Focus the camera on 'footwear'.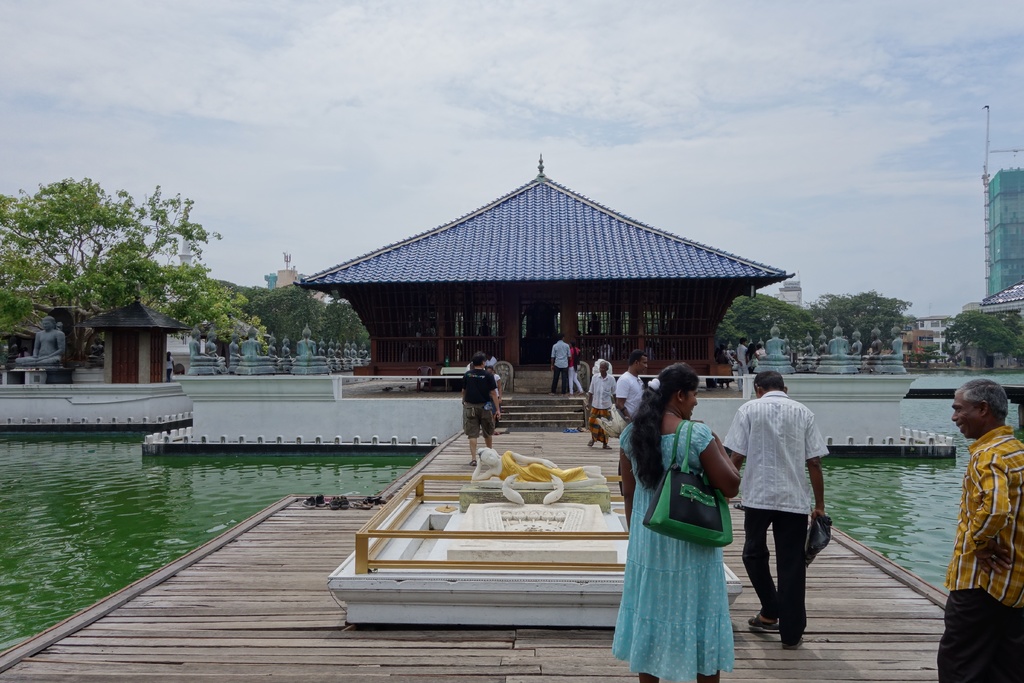
Focus region: x1=358 y1=497 x2=375 y2=510.
